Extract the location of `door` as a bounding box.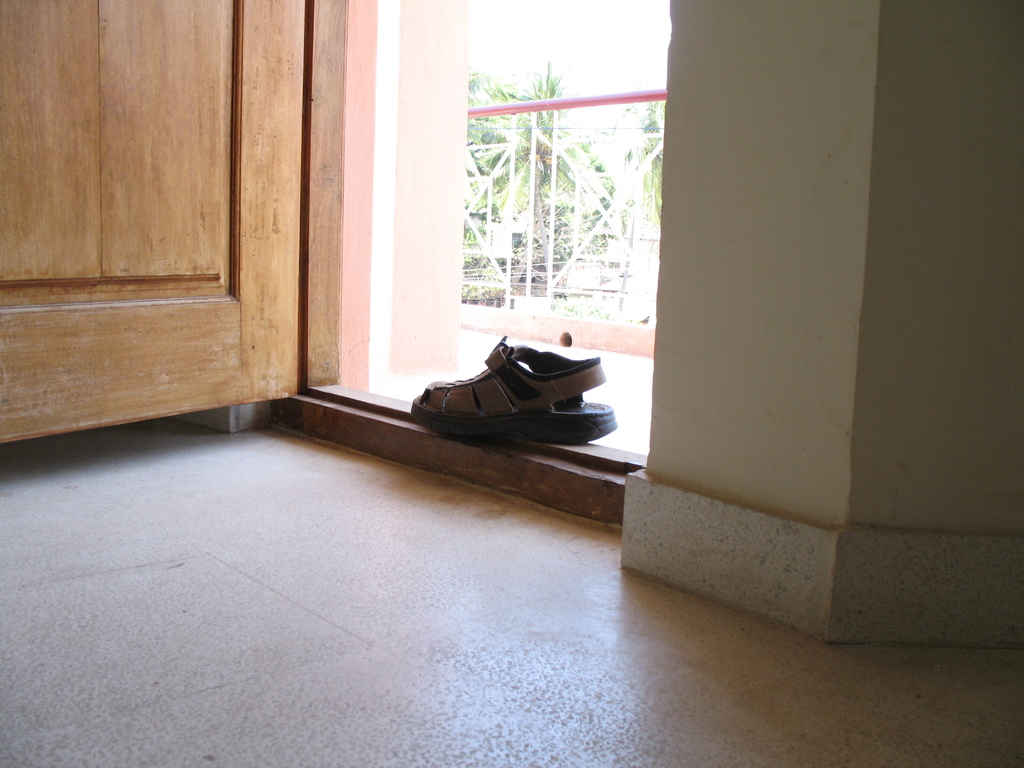
Rect(0, 0, 305, 446).
